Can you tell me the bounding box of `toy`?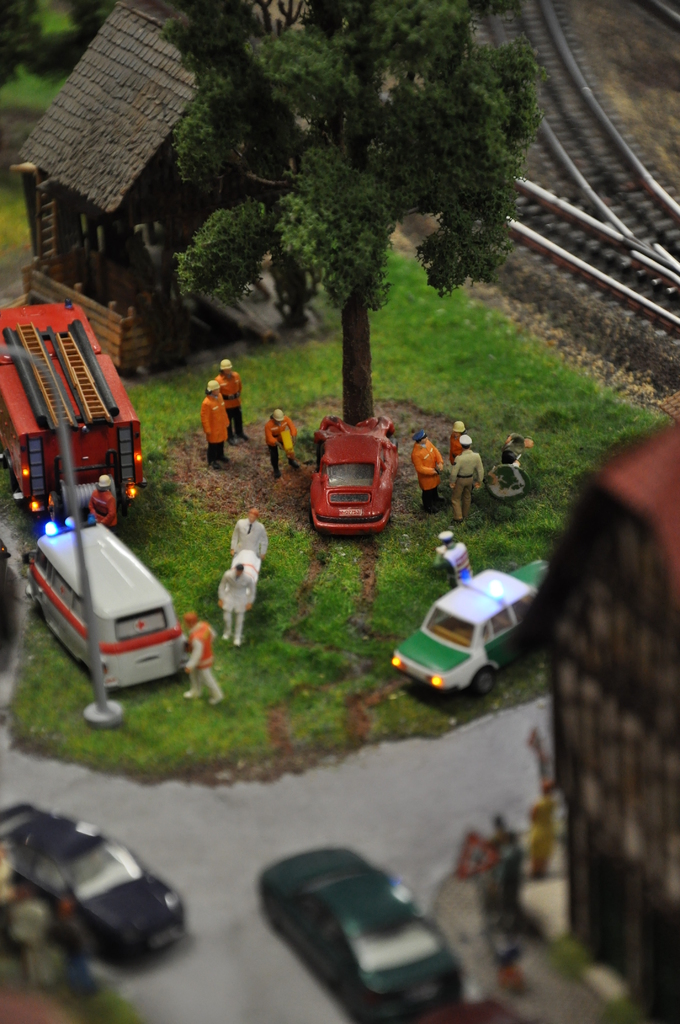
[228, 547, 264, 577].
